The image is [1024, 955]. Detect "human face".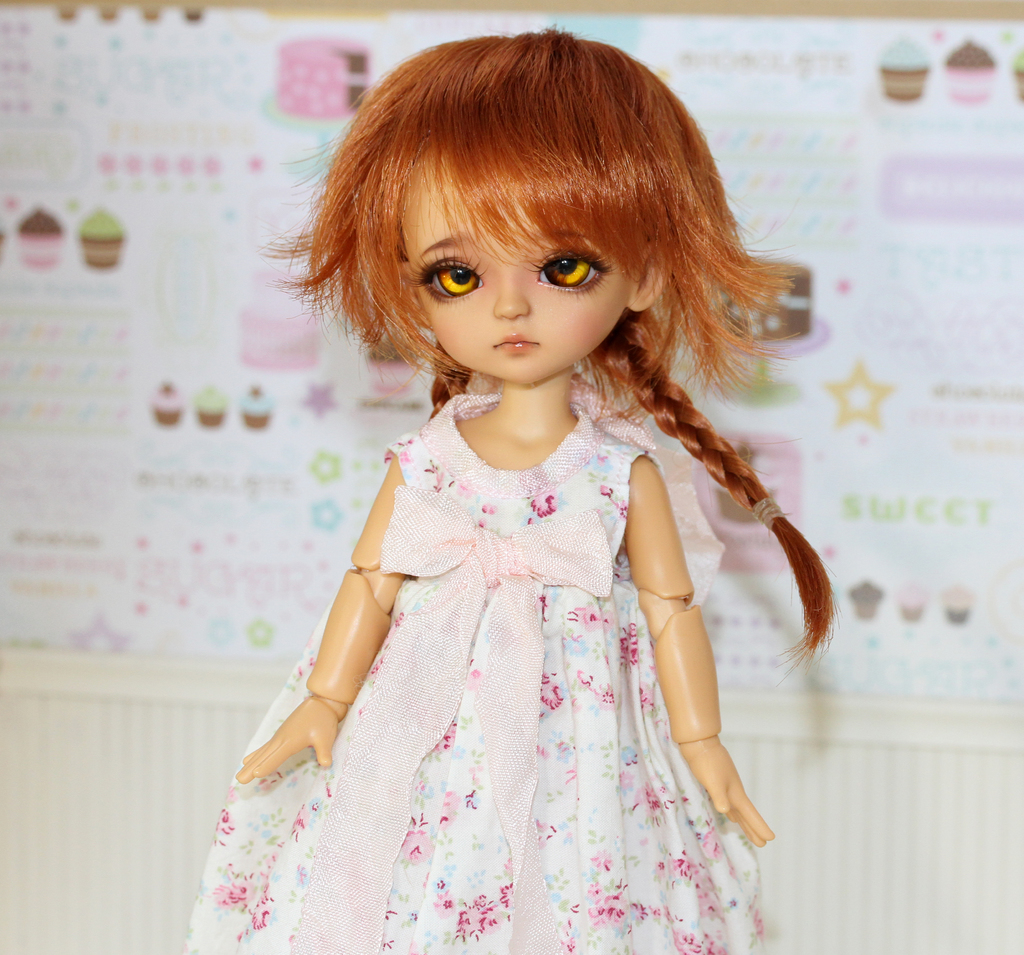
Detection: rect(390, 143, 632, 389).
